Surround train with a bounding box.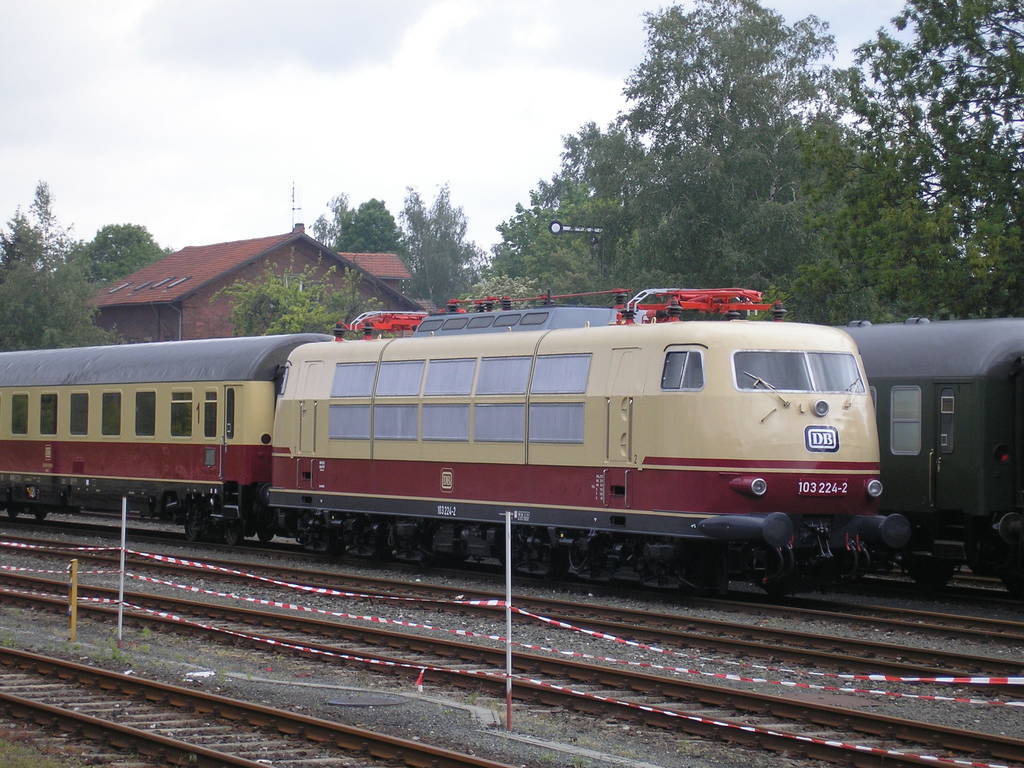
x1=0 y1=282 x2=909 y2=603.
